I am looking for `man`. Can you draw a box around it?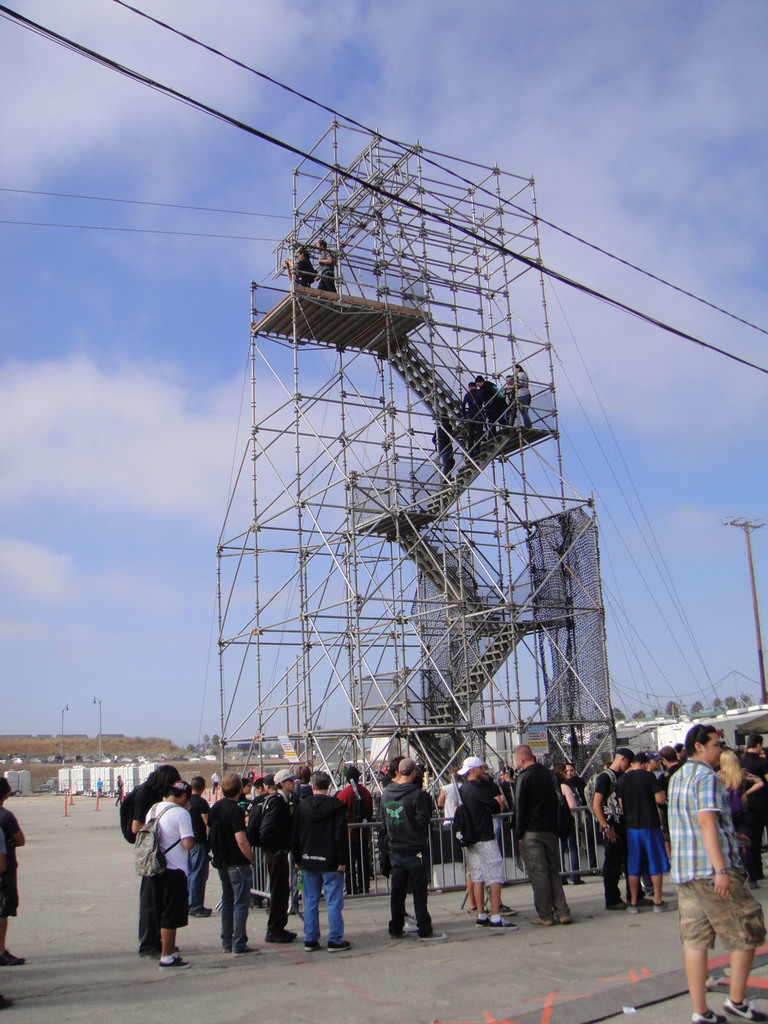
Sure, the bounding box is 455 756 516 929.
